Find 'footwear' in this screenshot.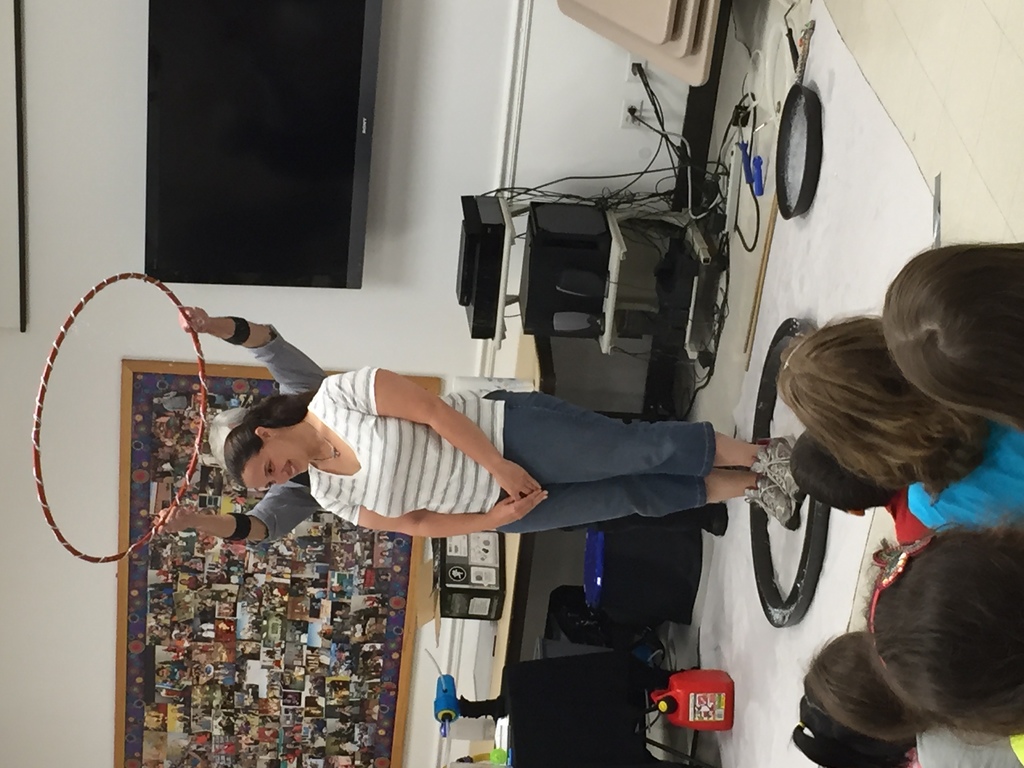
The bounding box for 'footwear' is <box>691,502,728,539</box>.
